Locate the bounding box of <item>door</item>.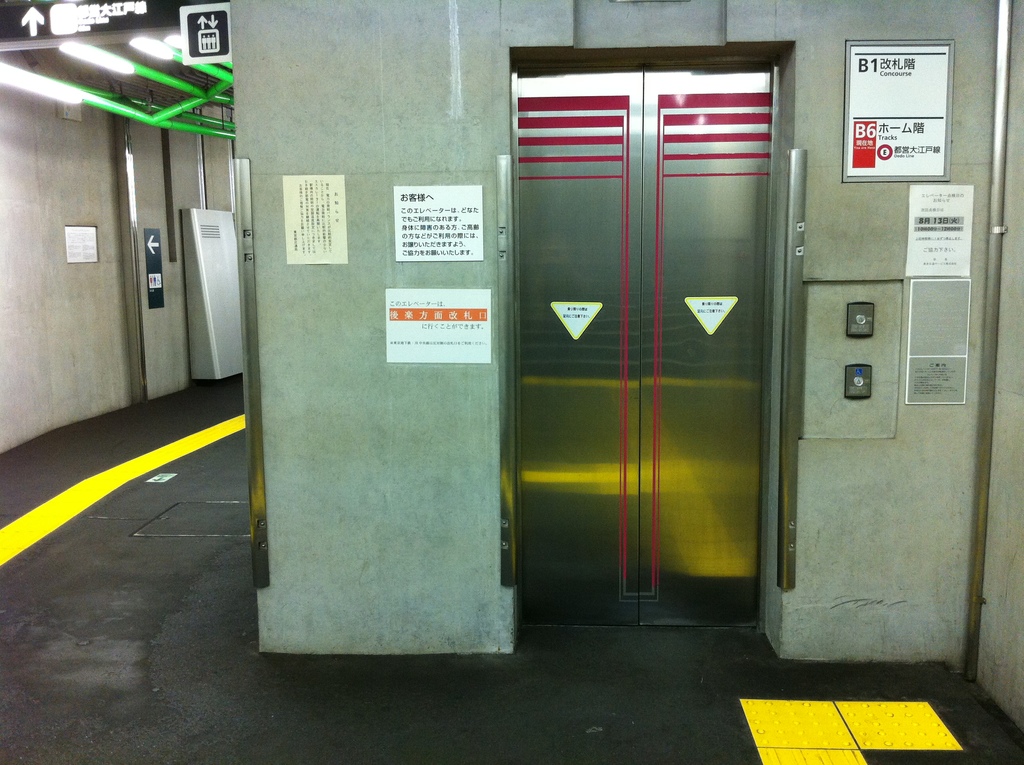
Bounding box: bbox(527, 17, 776, 622).
